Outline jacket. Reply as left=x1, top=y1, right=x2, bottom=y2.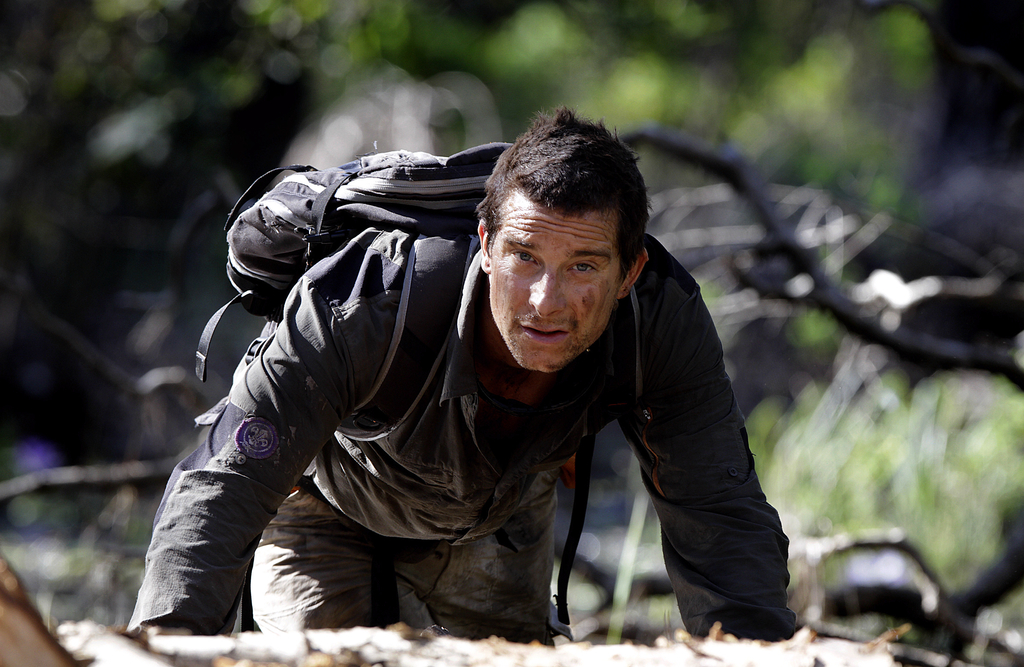
left=168, top=130, right=783, bottom=643.
